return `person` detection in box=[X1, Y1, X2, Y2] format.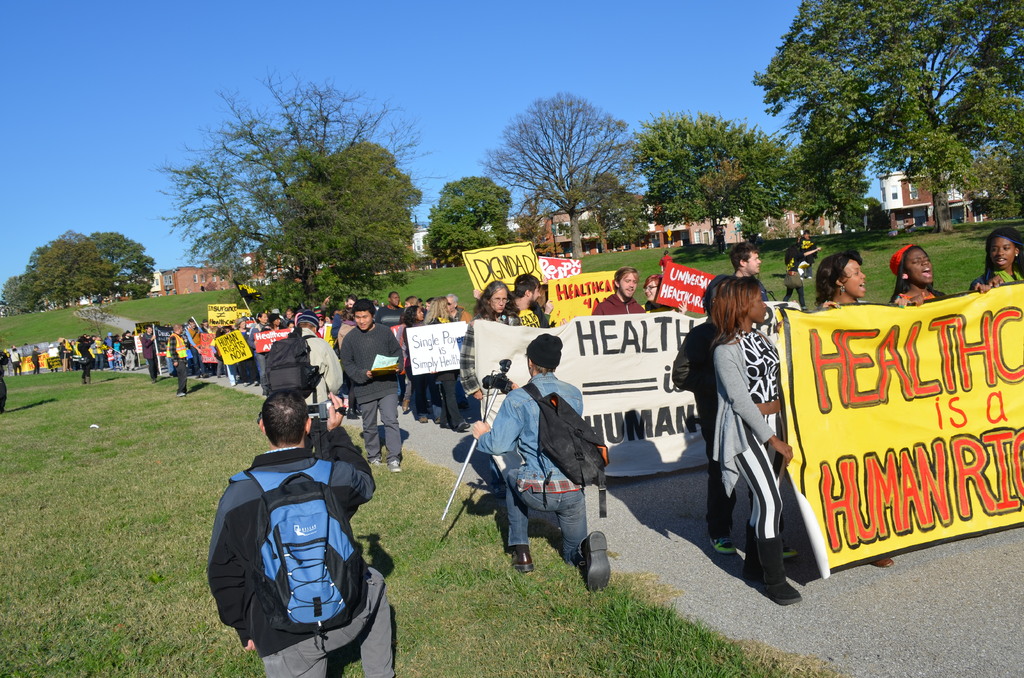
box=[507, 273, 543, 330].
